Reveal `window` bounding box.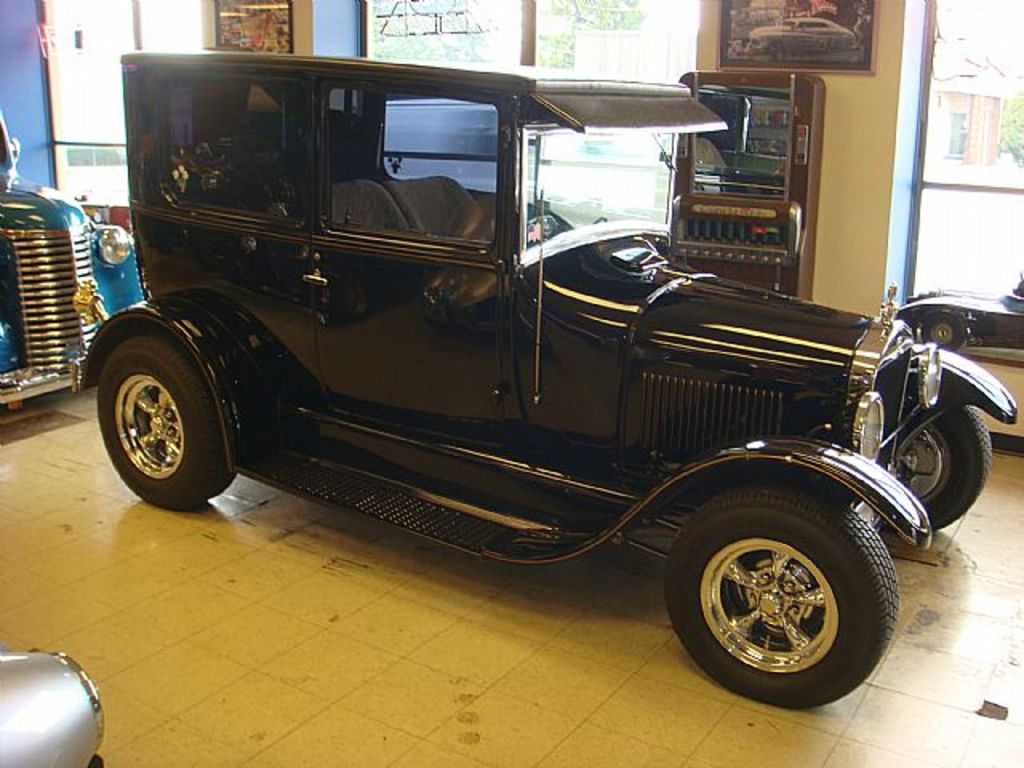
Revealed: x1=160 y1=62 x2=296 y2=232.
